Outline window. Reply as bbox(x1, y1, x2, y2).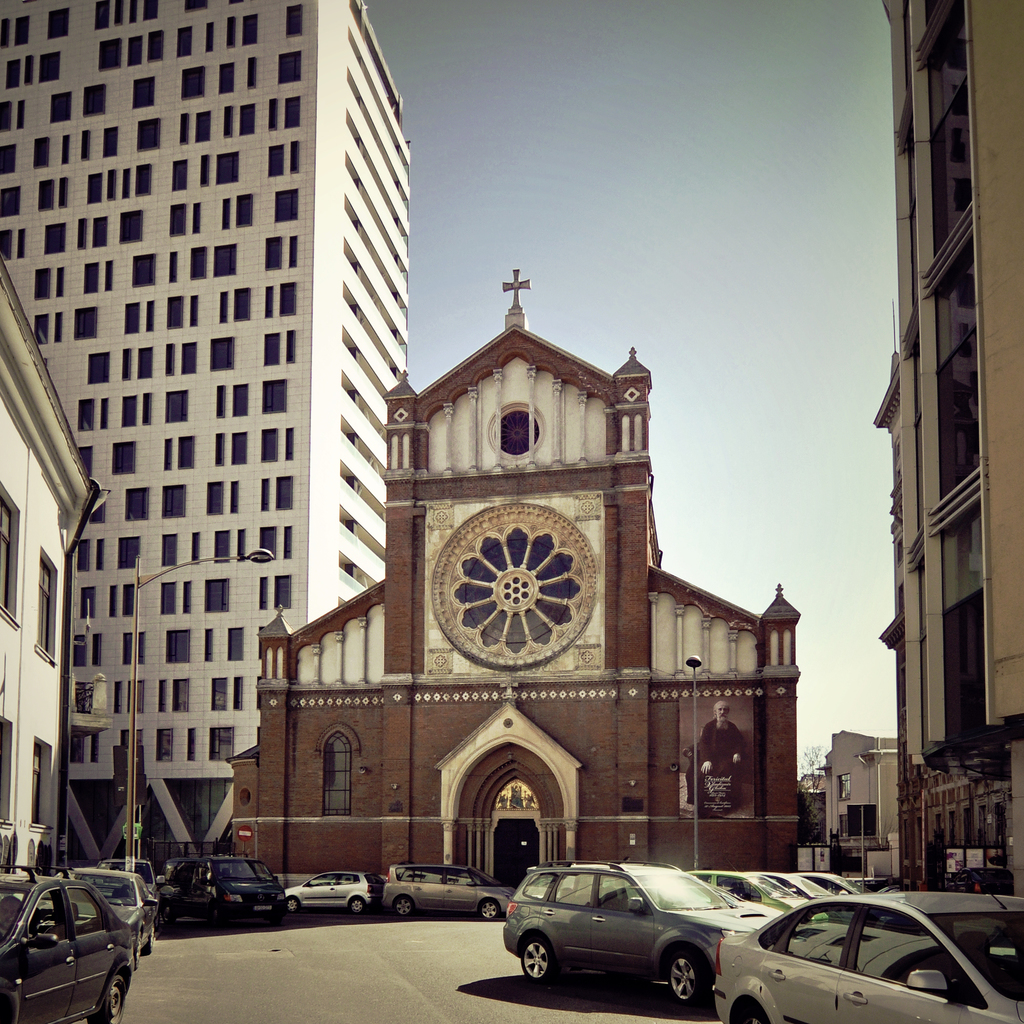
bbox(115, 0, 125, 29).
